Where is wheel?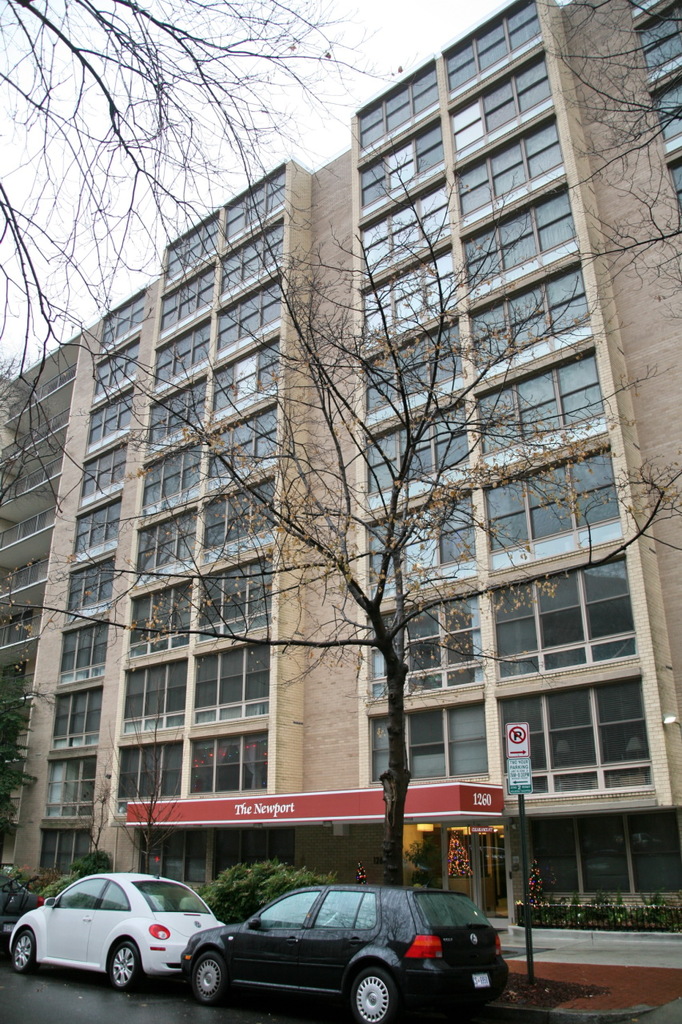
box=[354, 962, 409, 1014].
